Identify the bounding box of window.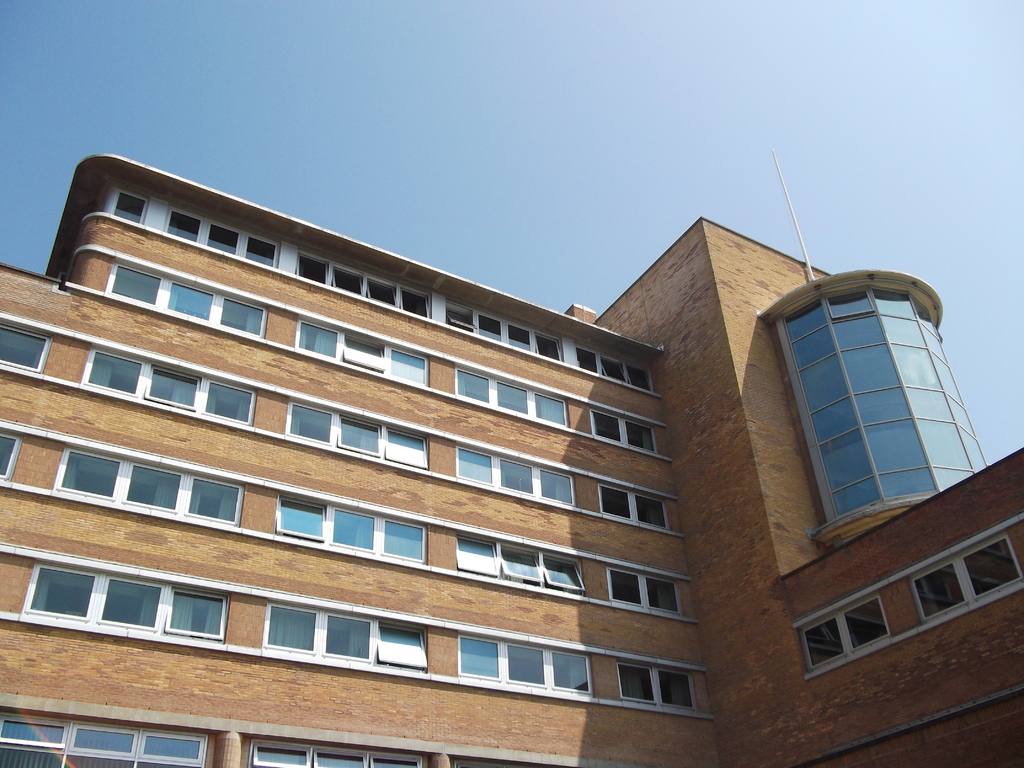
locate(24, 560, 231, 647).
